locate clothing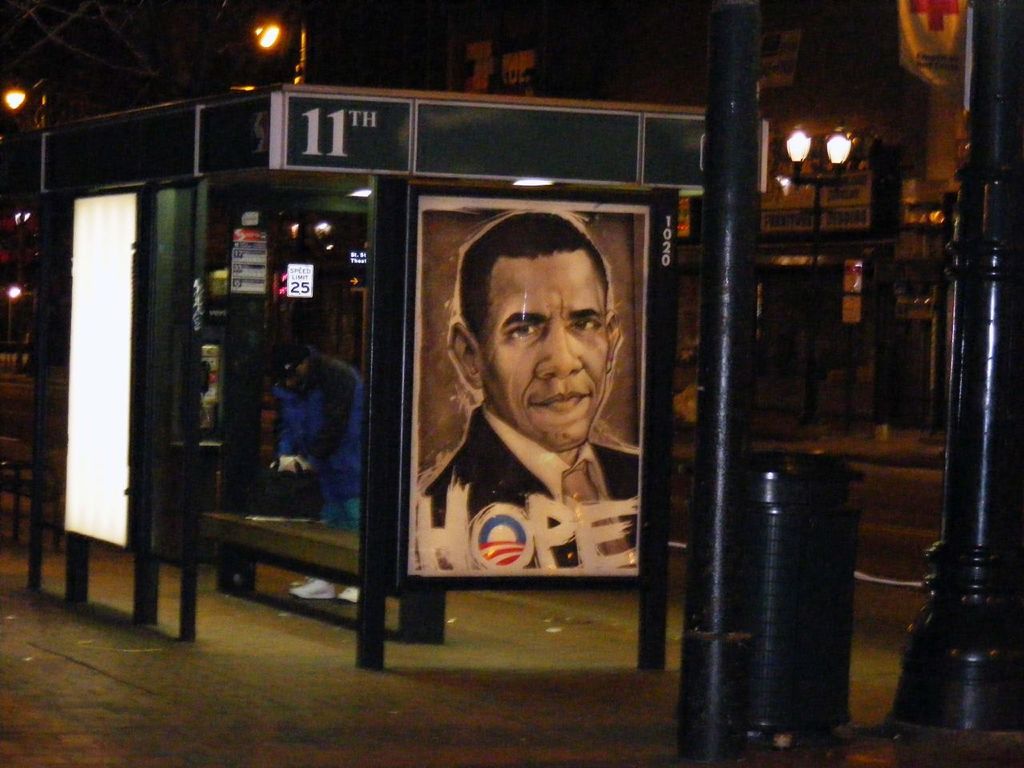
401/341/637/571
